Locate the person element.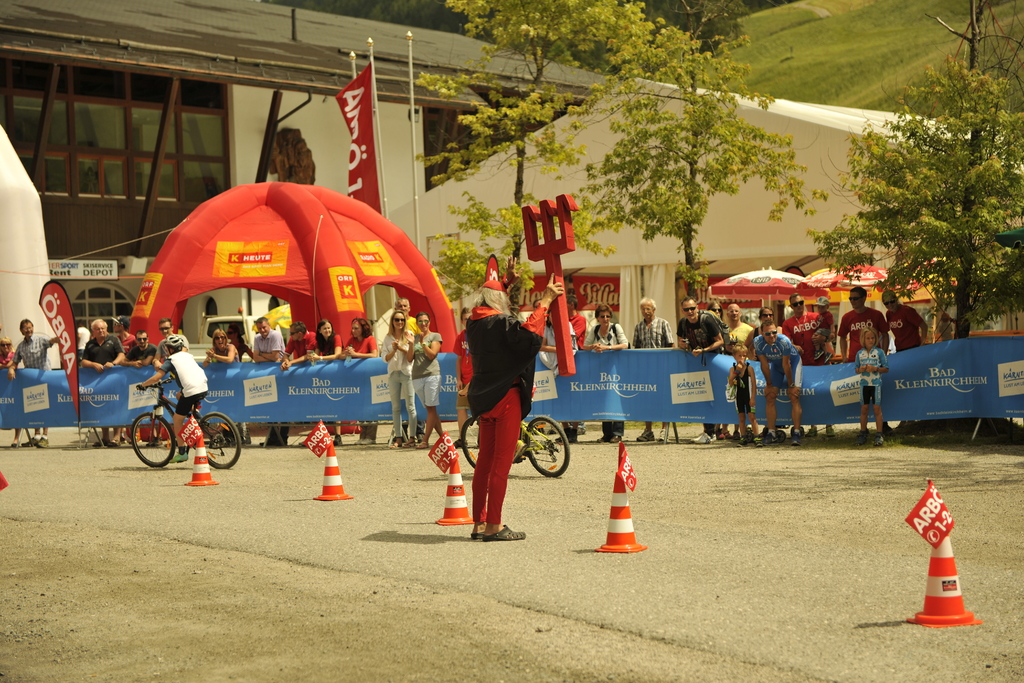
Element bbox: locate(282, 323, 321, 369).
